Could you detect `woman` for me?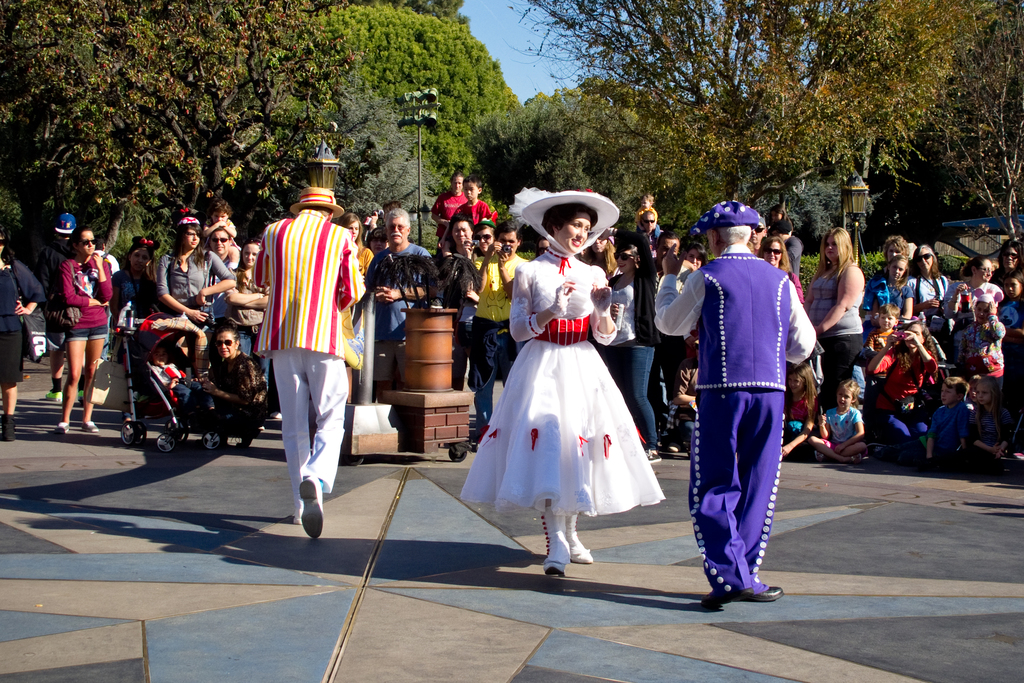
Detection result: bbox(939, 257, 1009, 315).
